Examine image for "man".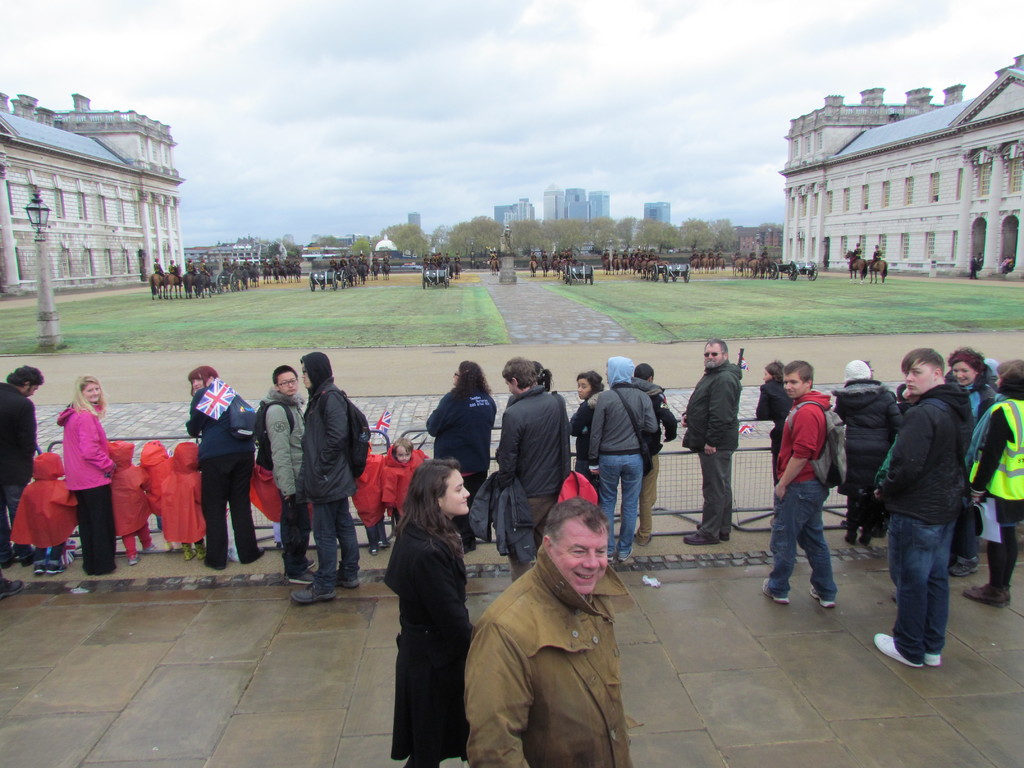
Examination result: (left=497, top=359, right=575, bottom=572).
